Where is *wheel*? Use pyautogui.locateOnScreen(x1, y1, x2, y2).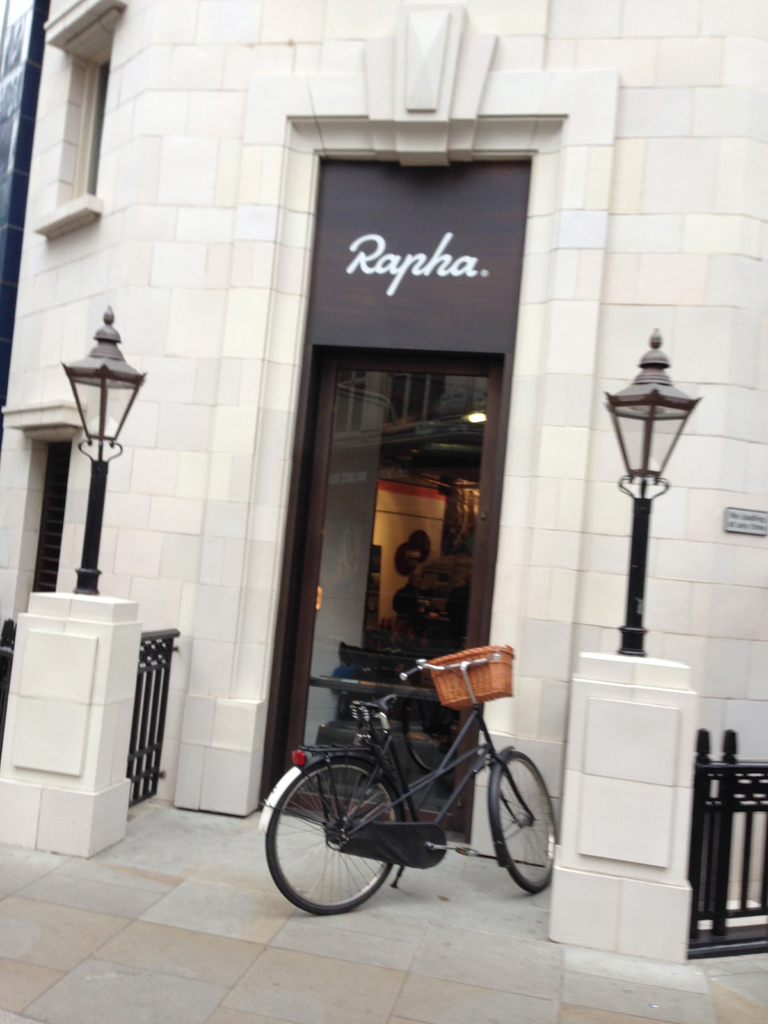
pyautogui.locateOnScreen(504, 749, 560, 896).
